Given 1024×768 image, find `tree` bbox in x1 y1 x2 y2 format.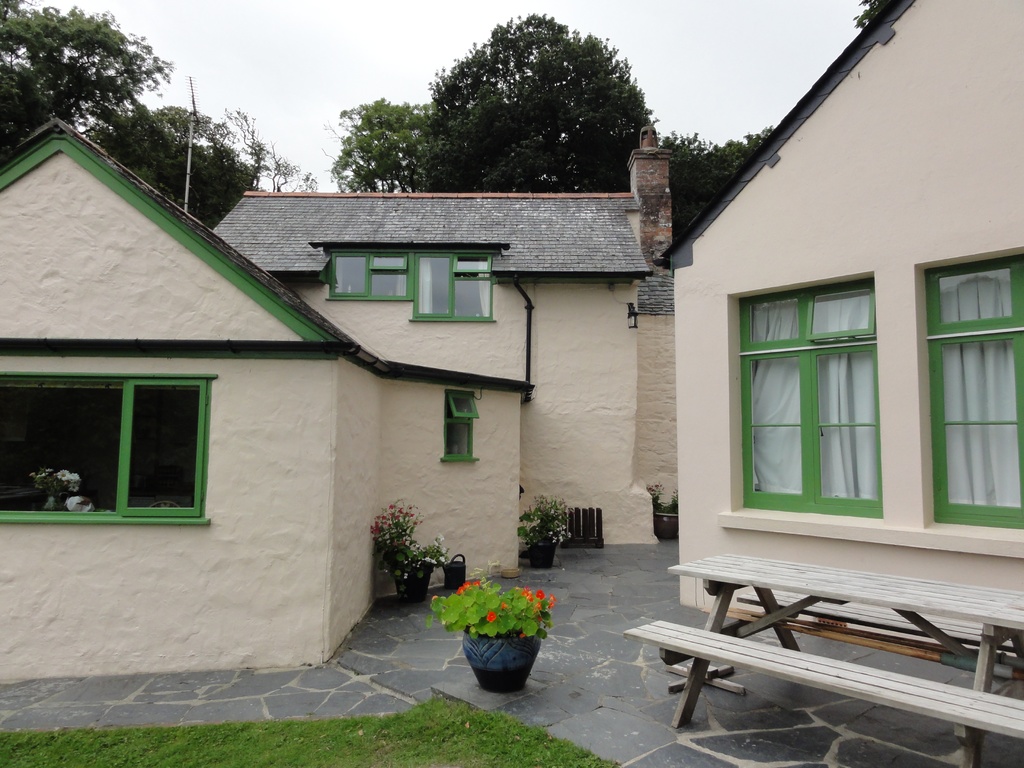
227 109 314 196.
